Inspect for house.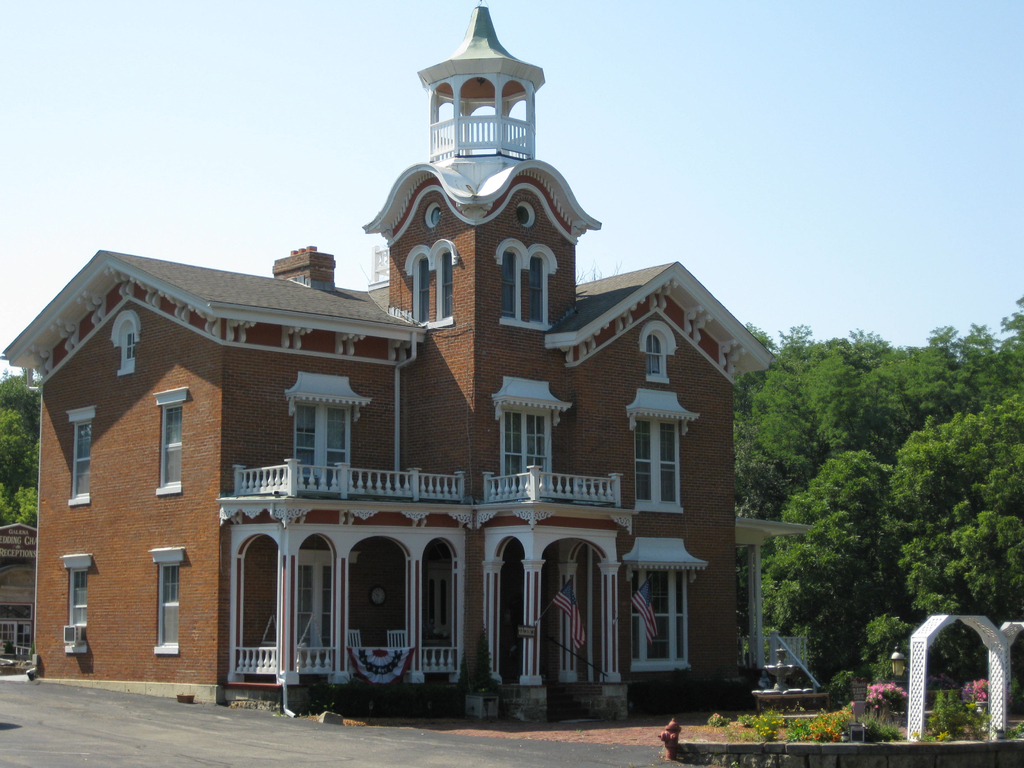
Inspection: (x1=1, y1=4, x2=778, y2=708).
